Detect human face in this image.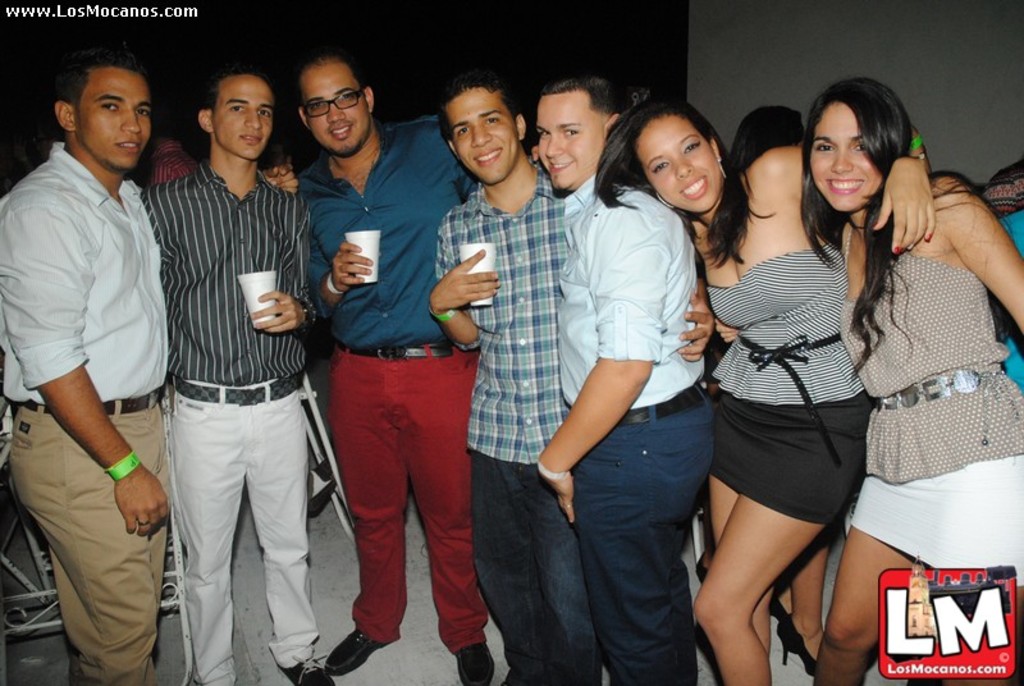
Detection: l=298, t=63, r=371, b=155.
